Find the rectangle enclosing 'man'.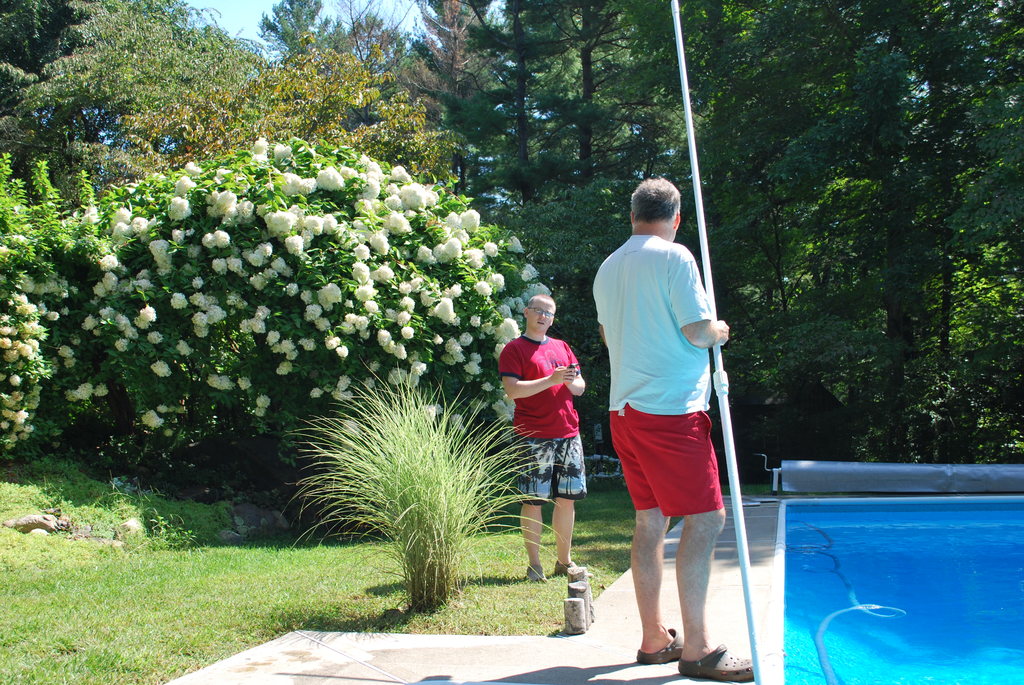
(497,282,592,578).
